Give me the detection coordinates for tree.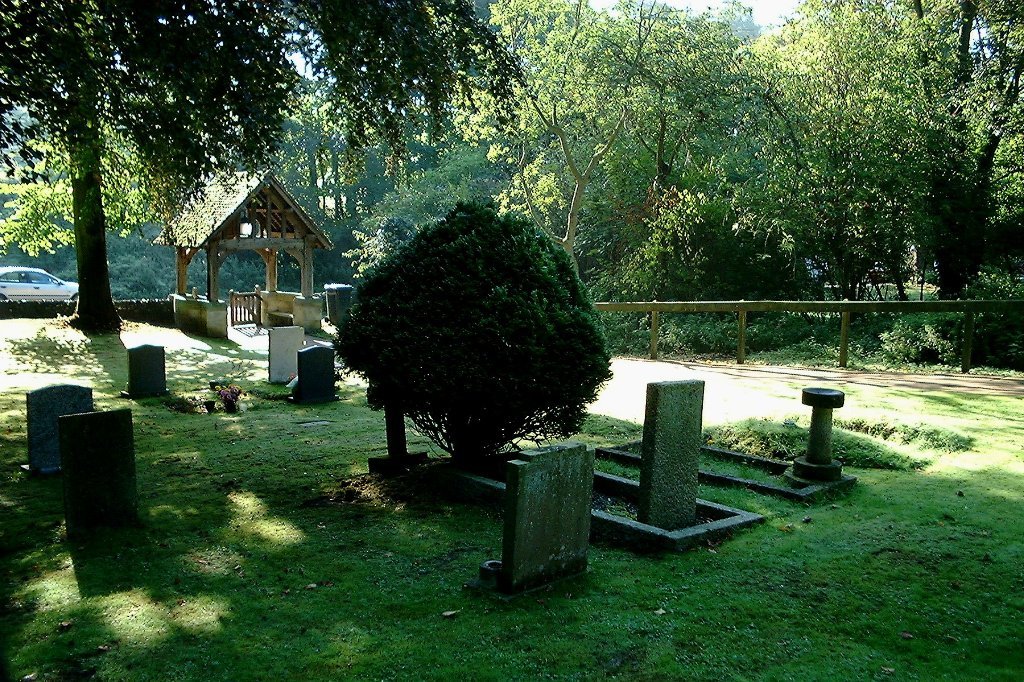
bbox=[349, 122, 492, 272].
